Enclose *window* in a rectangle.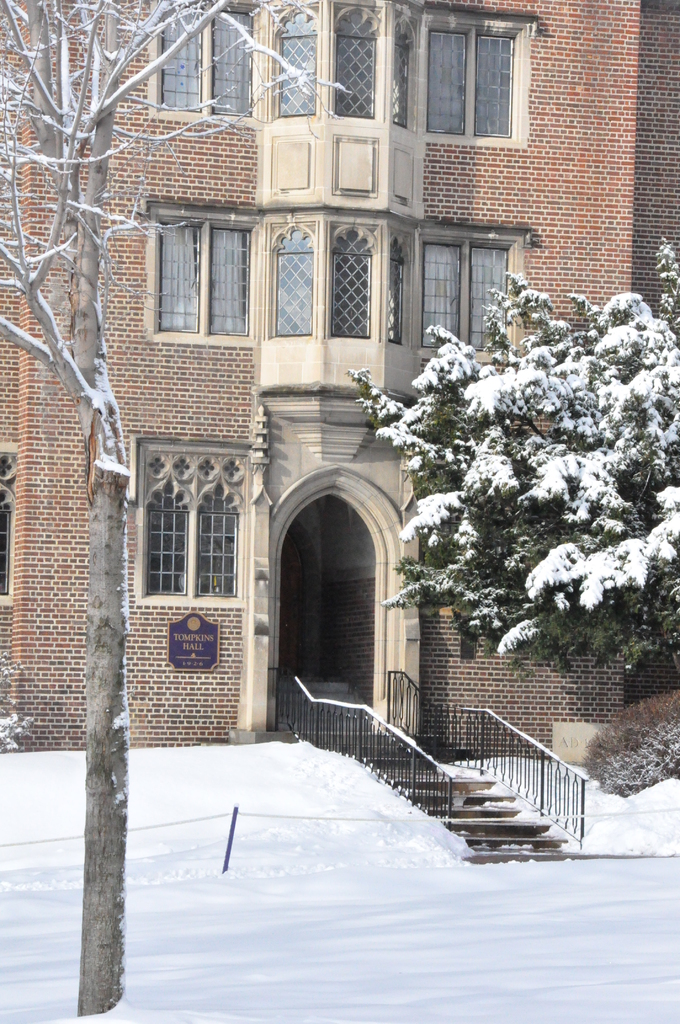
[left=431, top=4, right=527, bottom=141].
